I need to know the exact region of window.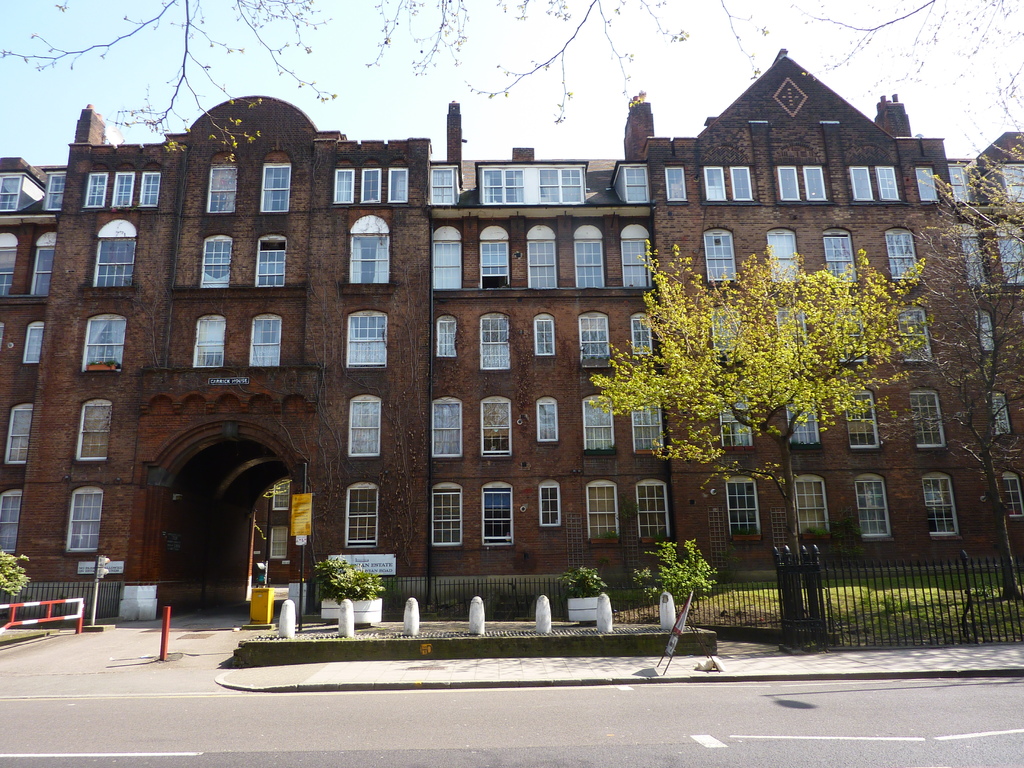
Region: box(1, 249, 13, 296).
